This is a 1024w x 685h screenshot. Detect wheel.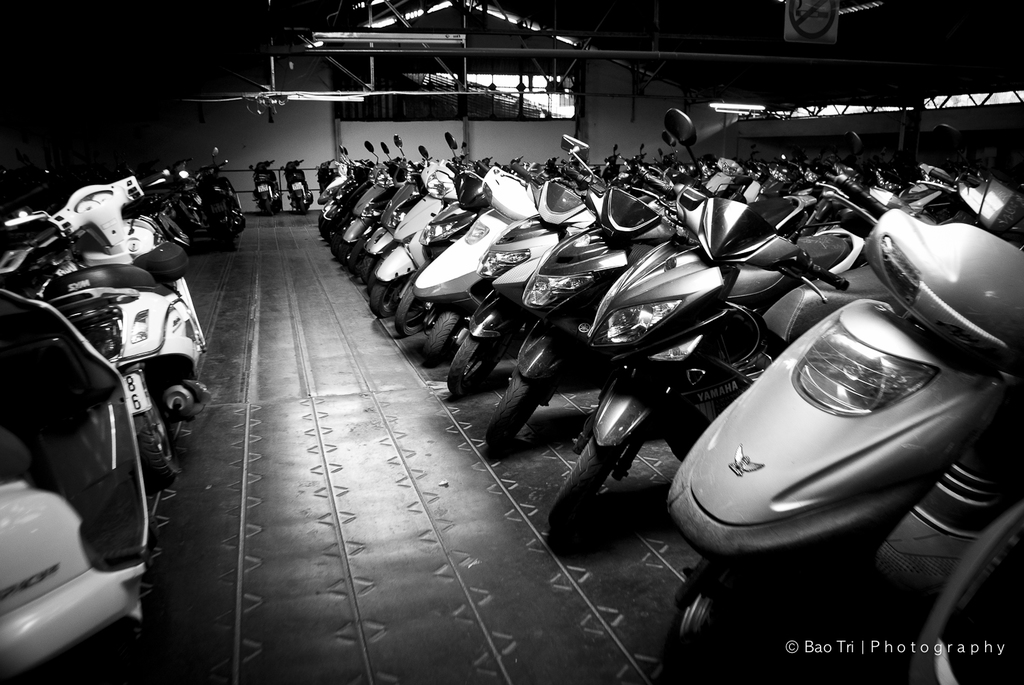
Rect(136, 394, 177, 485).
